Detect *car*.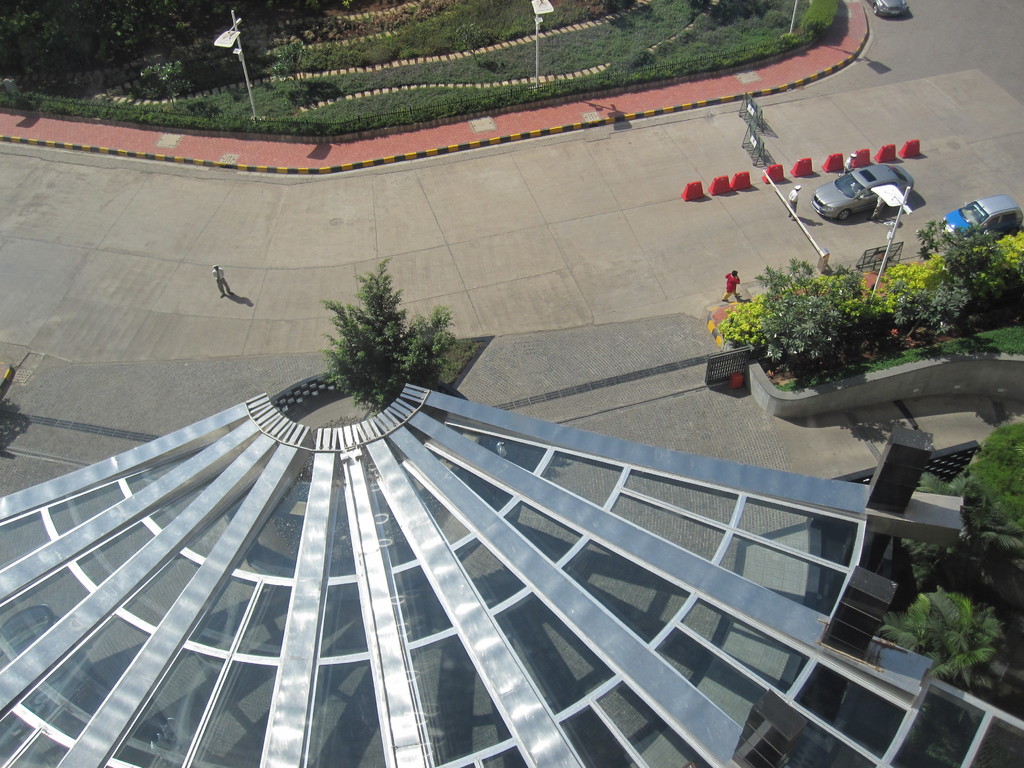
Detected at 812 168 913 223.
